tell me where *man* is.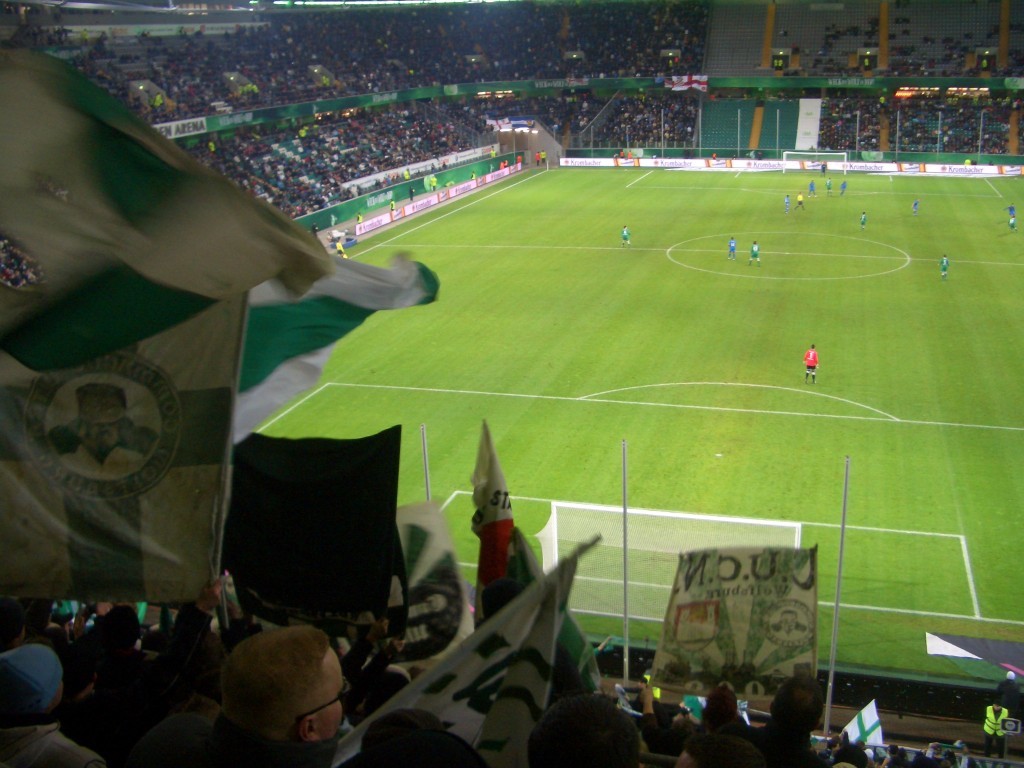
*man* is at (left=490, top=146, right=495, bottom=158).
